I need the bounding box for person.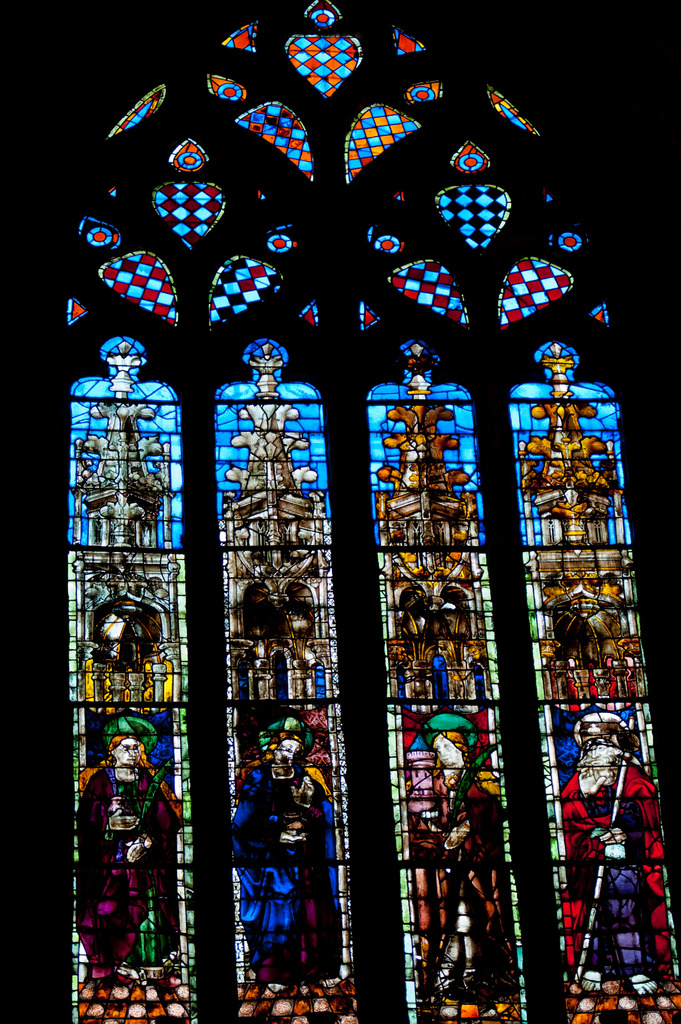
Here it is: BBox(77, 727, 179, 986).
